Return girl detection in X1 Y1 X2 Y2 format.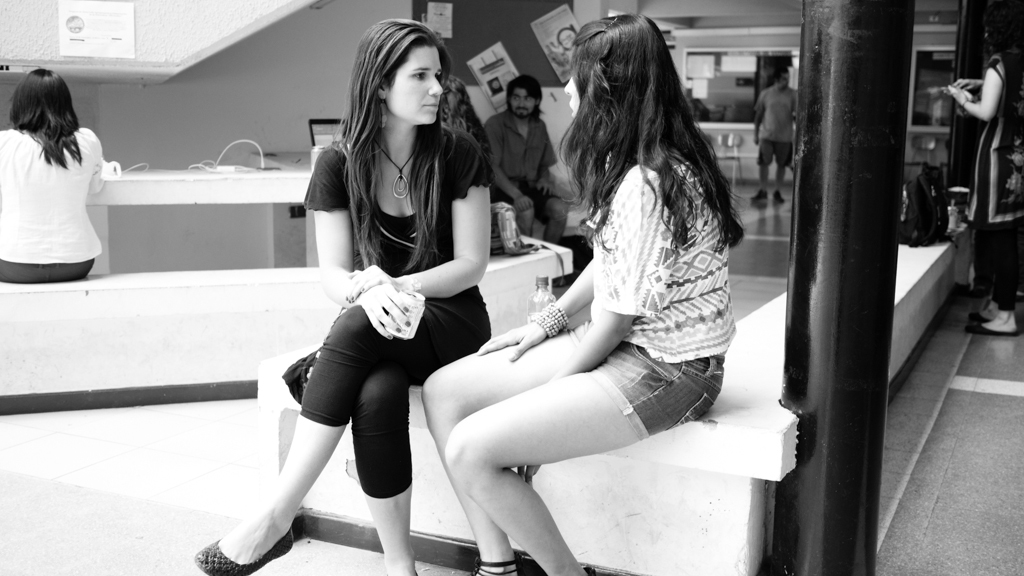
0 69 102 282.
